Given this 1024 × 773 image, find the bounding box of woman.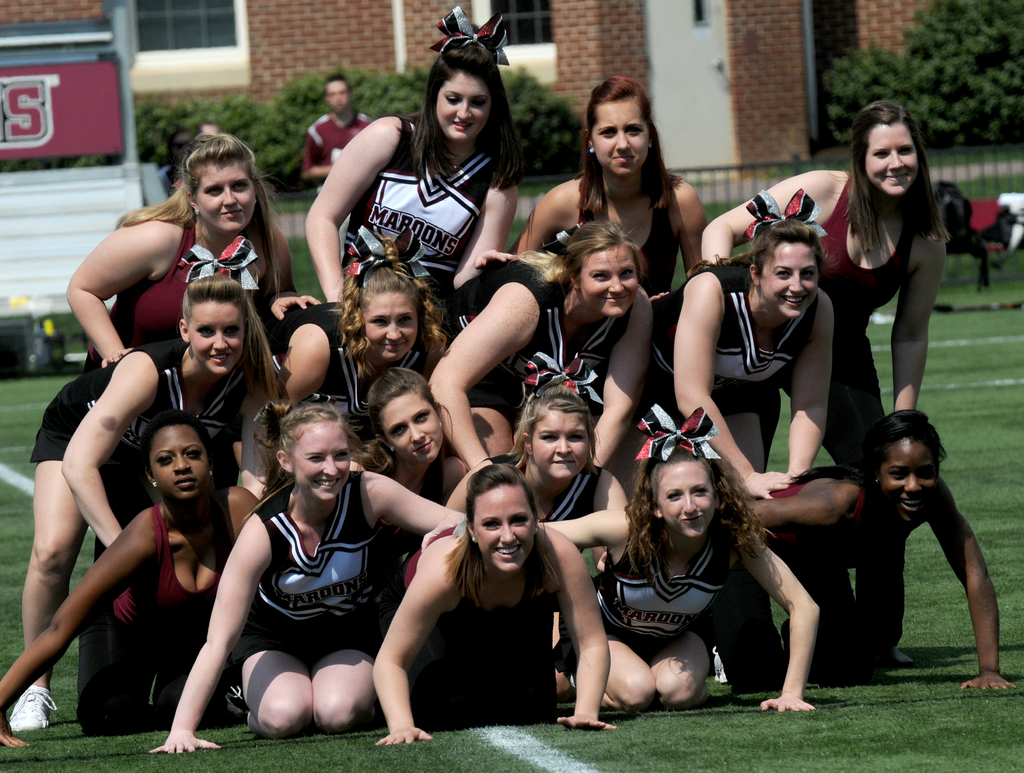
(445,386,631,699).
